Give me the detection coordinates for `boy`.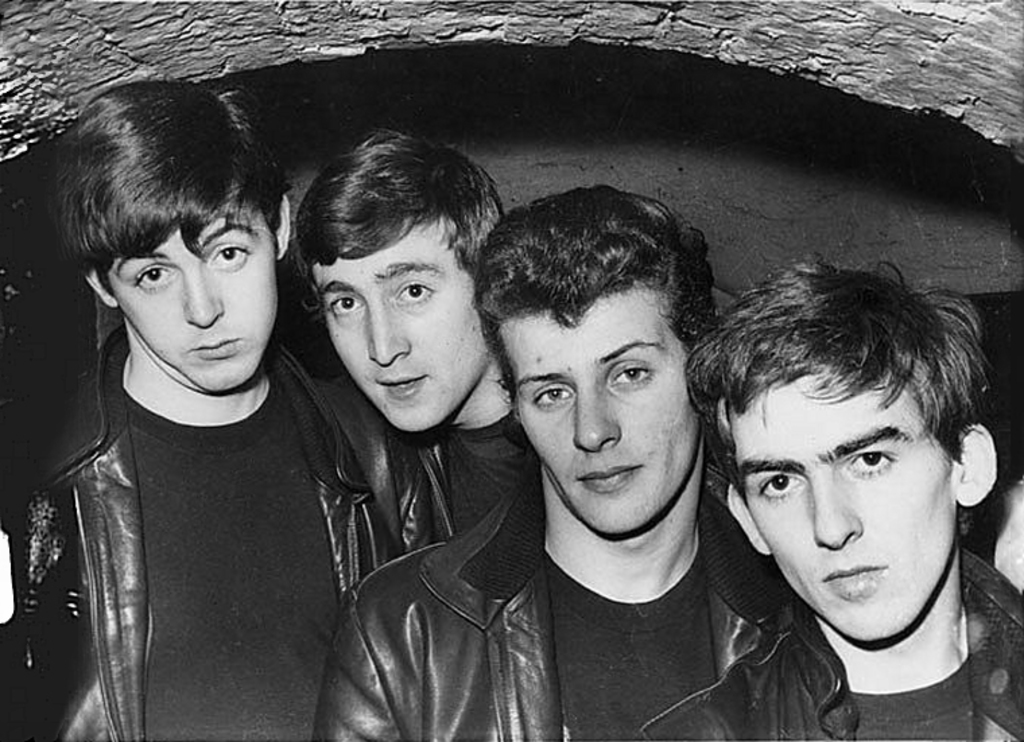
(321, 135, 496, 541).
